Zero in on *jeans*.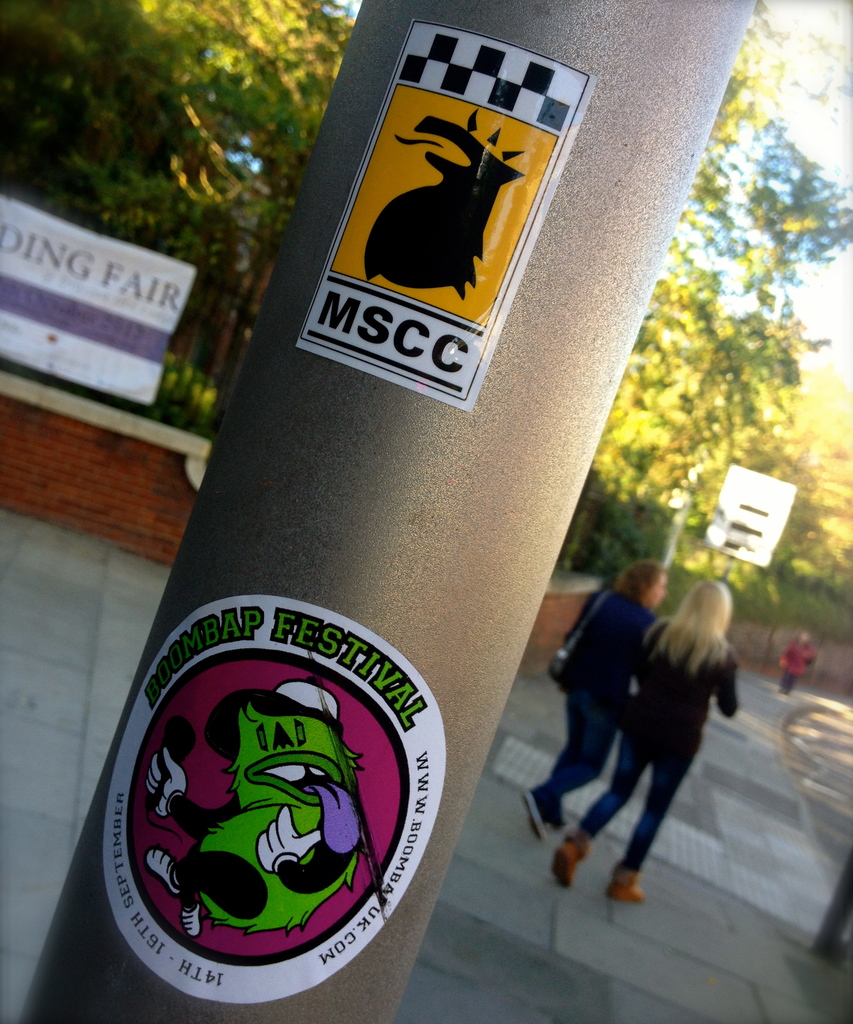
Zeroed in: bbox(528, 693, 610, 826).
